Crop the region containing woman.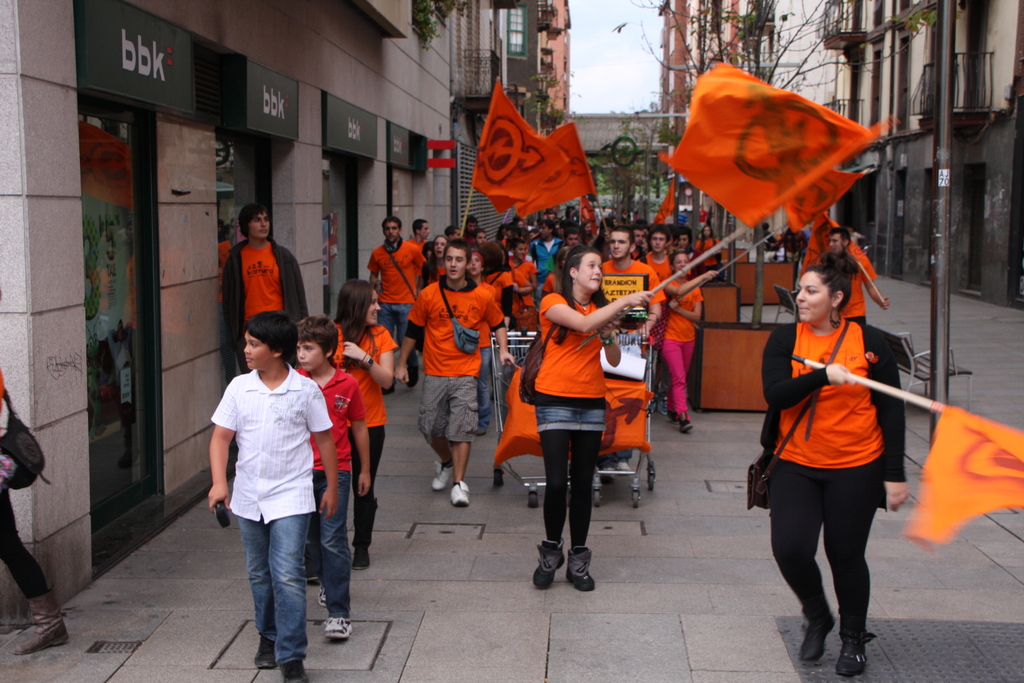
Crop region: bbox(522, 241, 620, 593).
